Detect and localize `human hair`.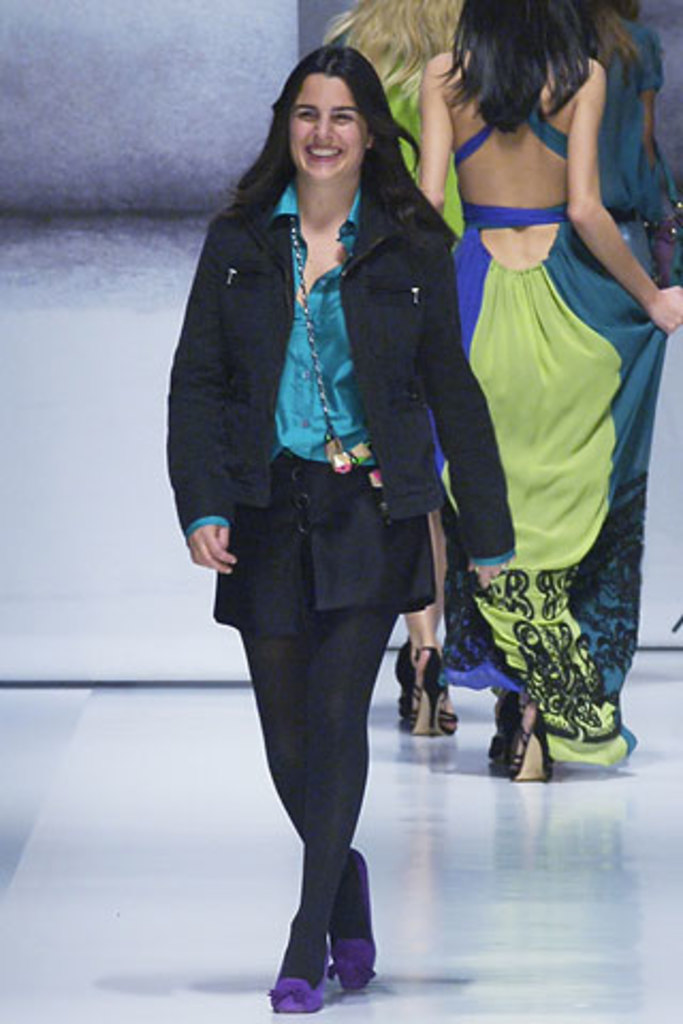
Localized at bbox=[427, 0, 593, 134].
